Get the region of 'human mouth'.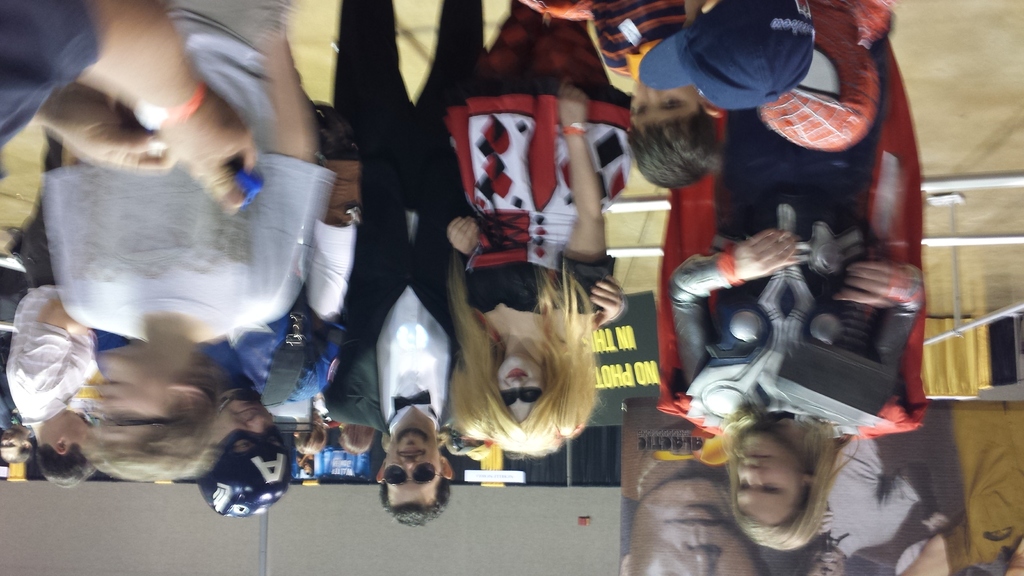
detection(506, 366, 526, 380).
